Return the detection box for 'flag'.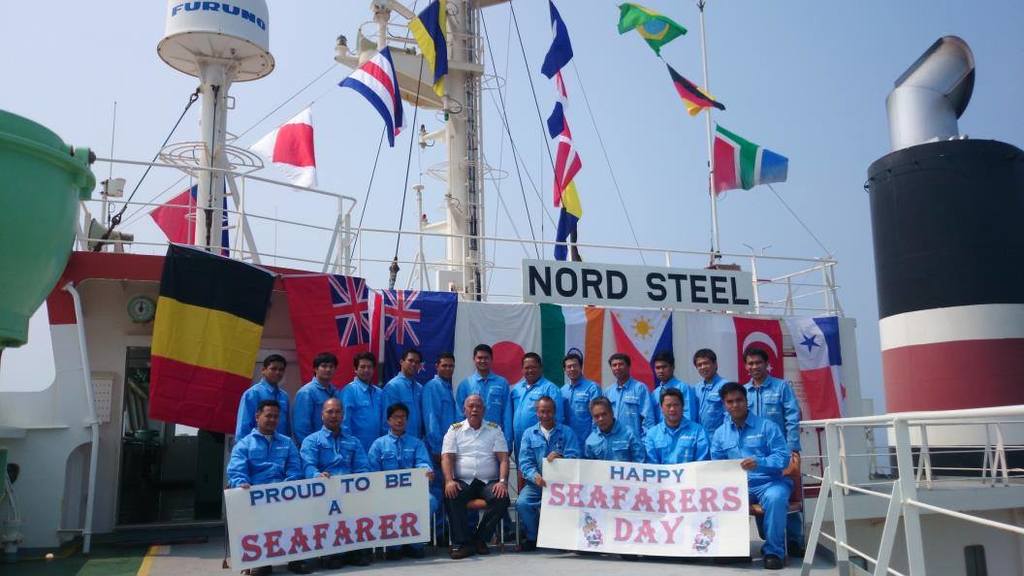
{"x1": 407, "y1": 0, "x2": 454, "y2": 97}.
